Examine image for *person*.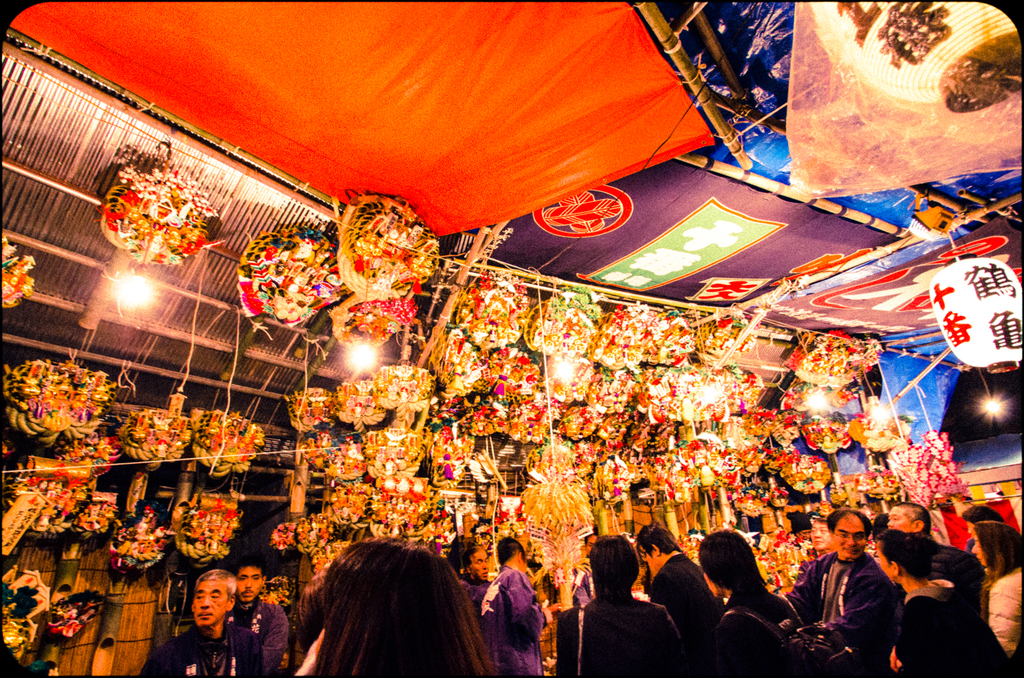
Examination result: (x1=968, y1=524, x2=1023, y2=652).
